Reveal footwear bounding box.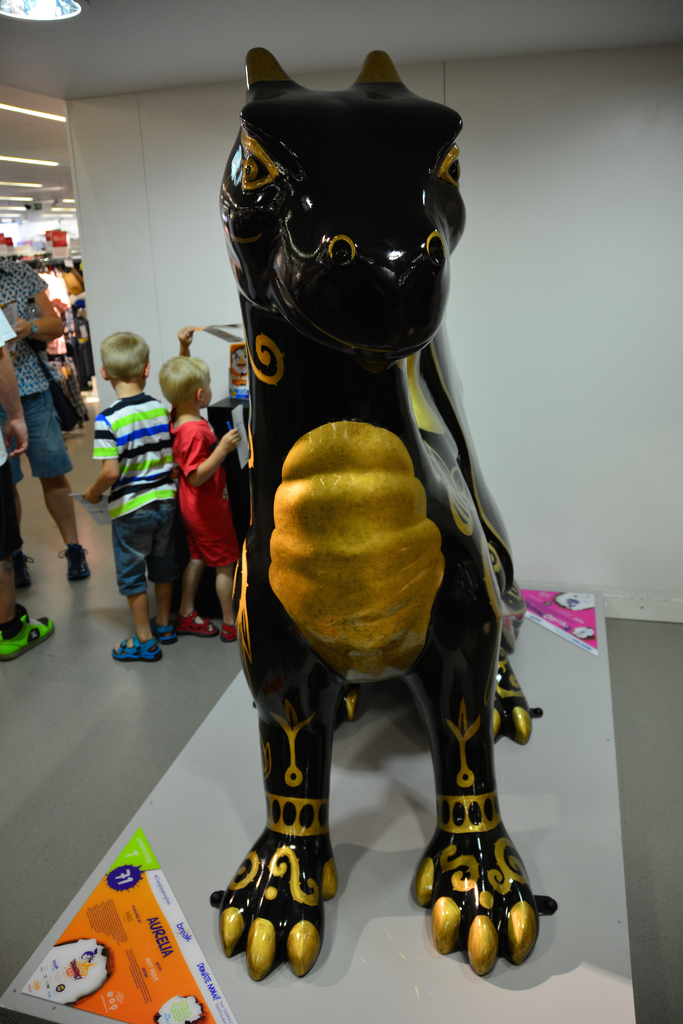
Revealed: [0,600,57,665].
